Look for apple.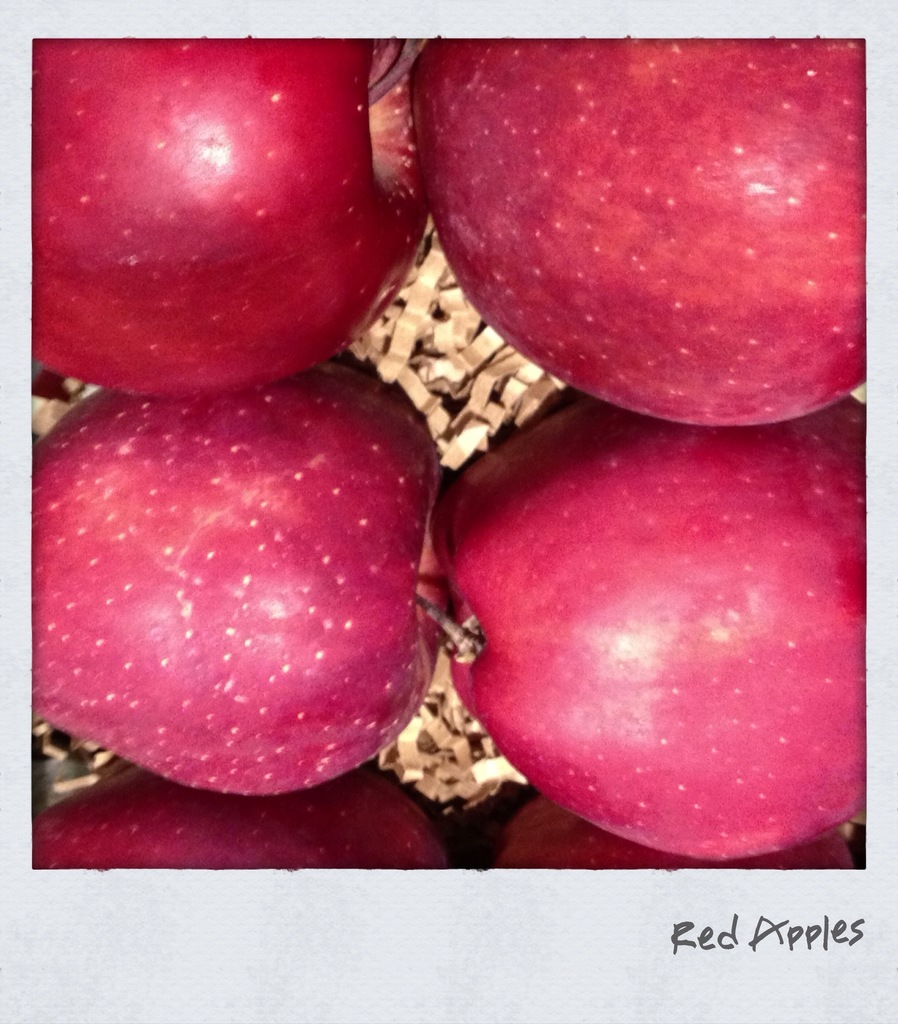
Found: [x1=410, y1=31, x2=866, y2=427].
